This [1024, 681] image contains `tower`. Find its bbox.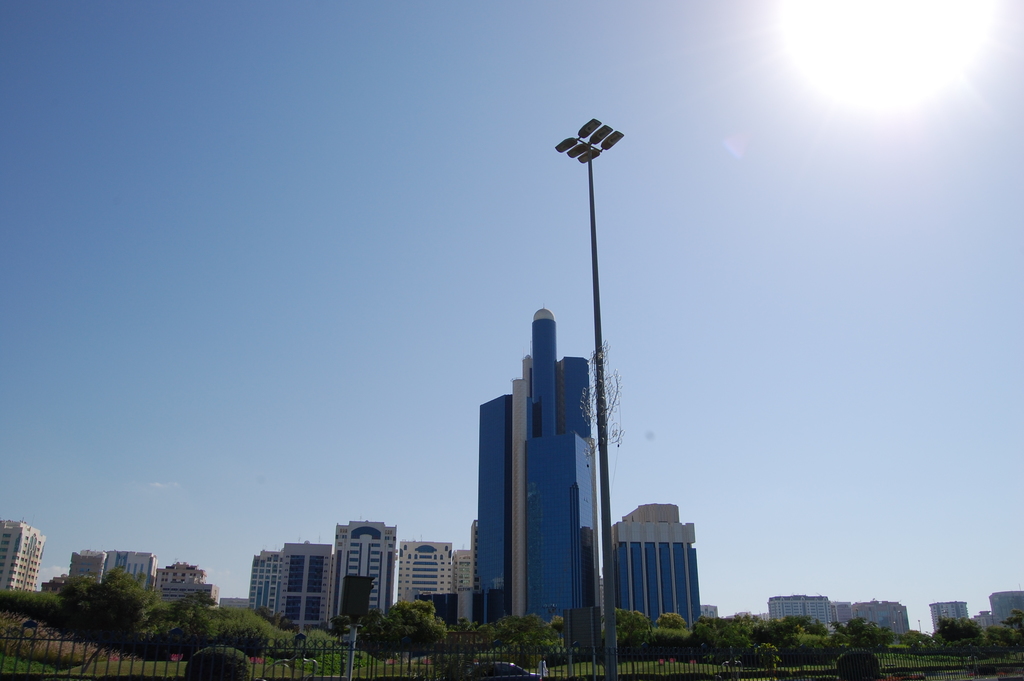
474:312:600:636.
